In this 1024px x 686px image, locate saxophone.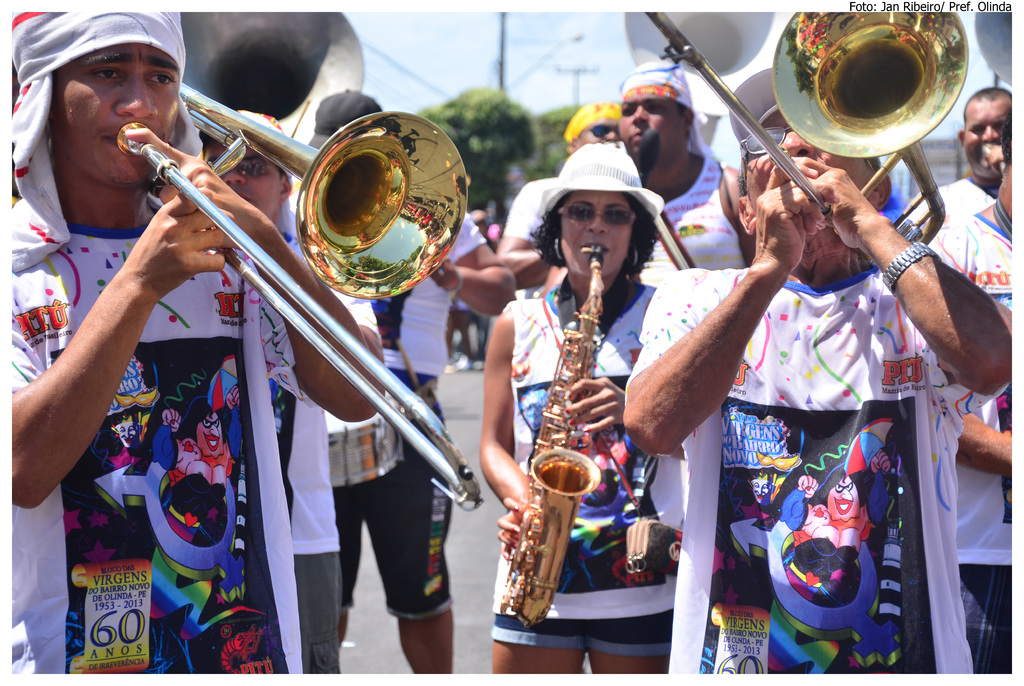
Bounding box: (left=496, top=243, right=609, bottom=634).
